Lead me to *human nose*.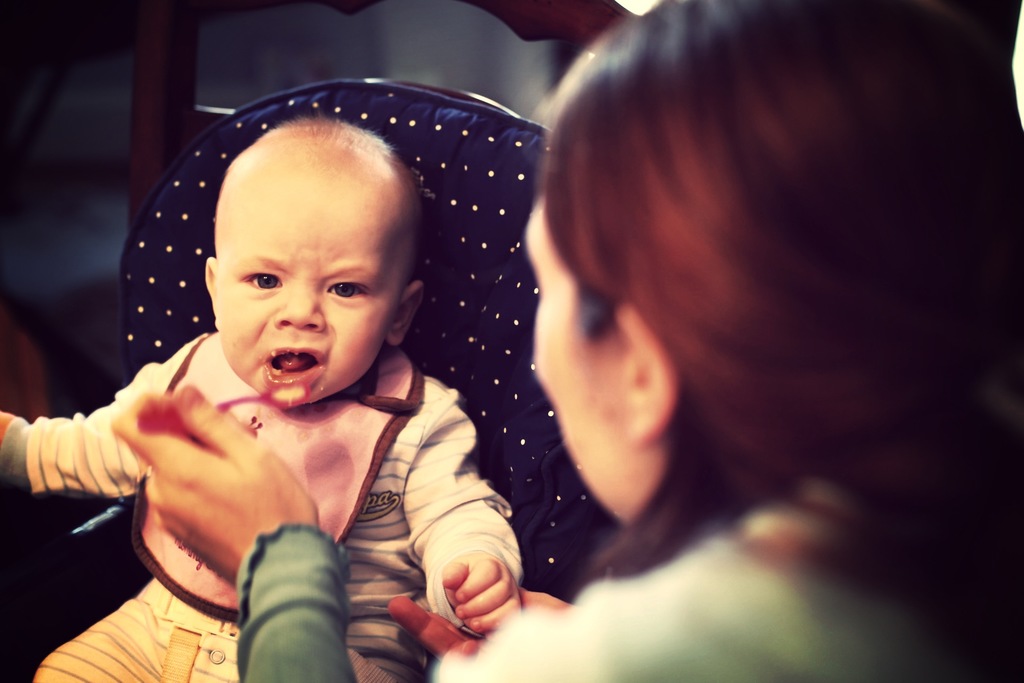
Lead to [273,276,330,336].
